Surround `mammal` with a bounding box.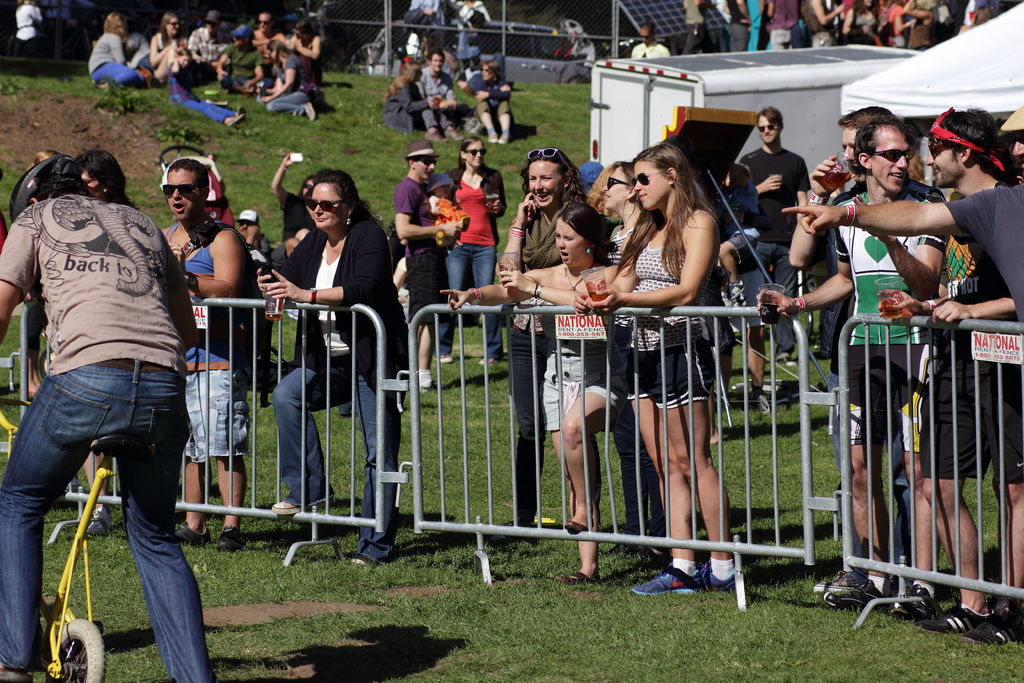
628, 24, 672, 62.
